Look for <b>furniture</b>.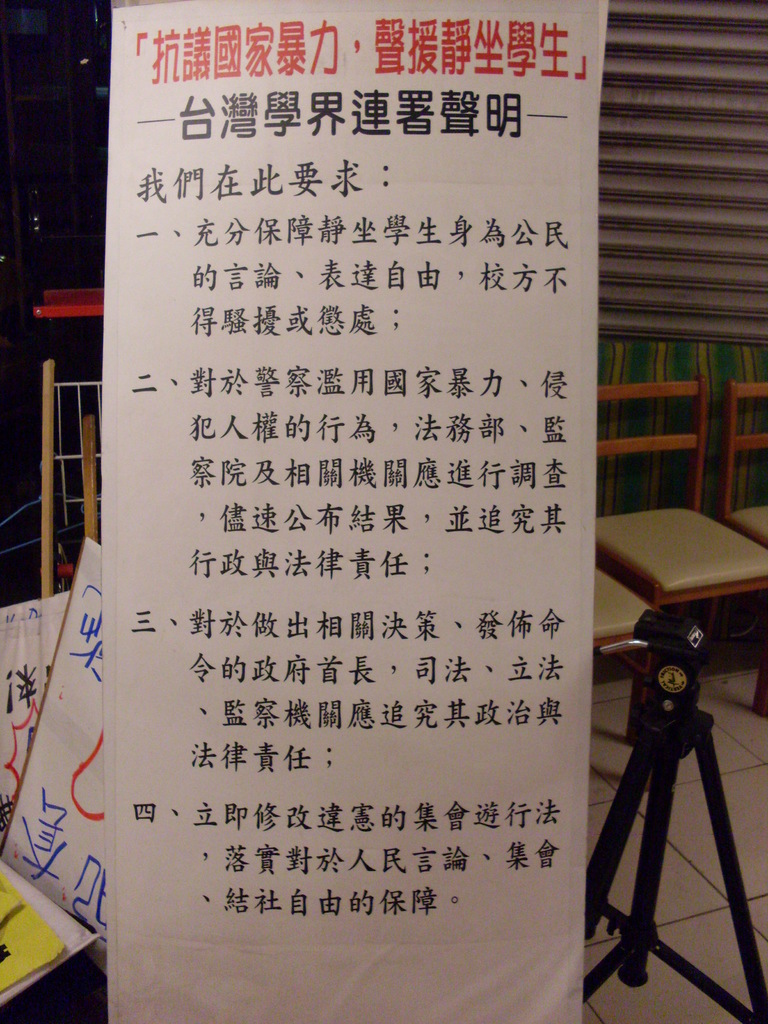
Found: 597/369/767/720.
